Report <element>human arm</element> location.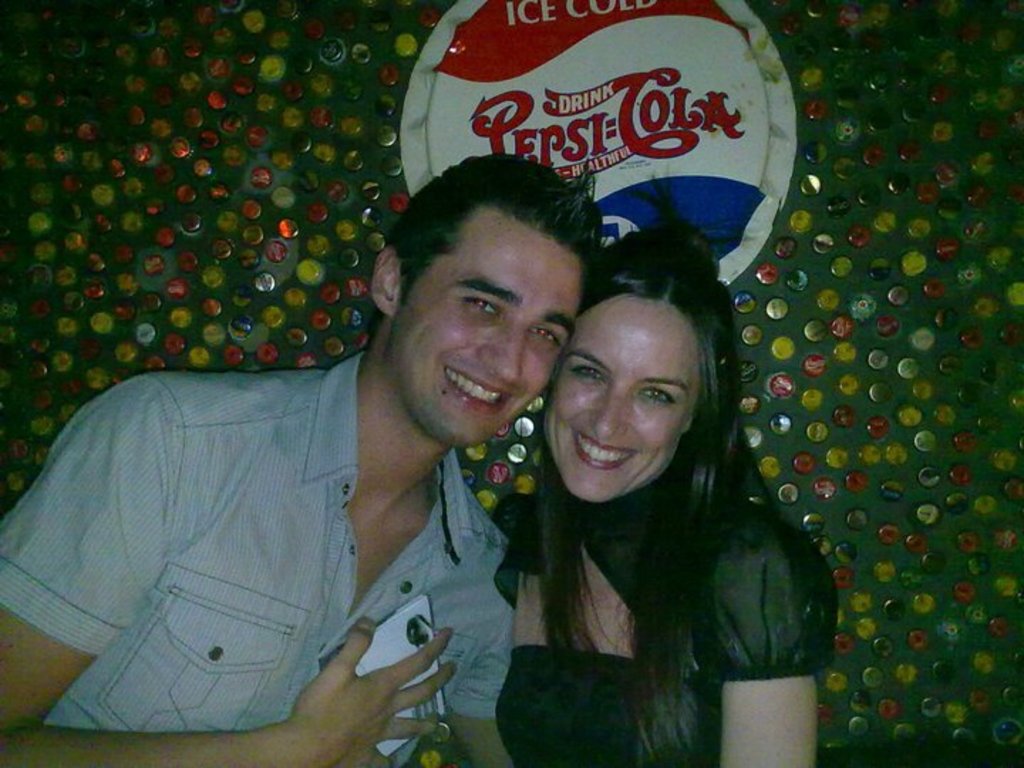
Report: select_region(717, 536, 845, 767).
